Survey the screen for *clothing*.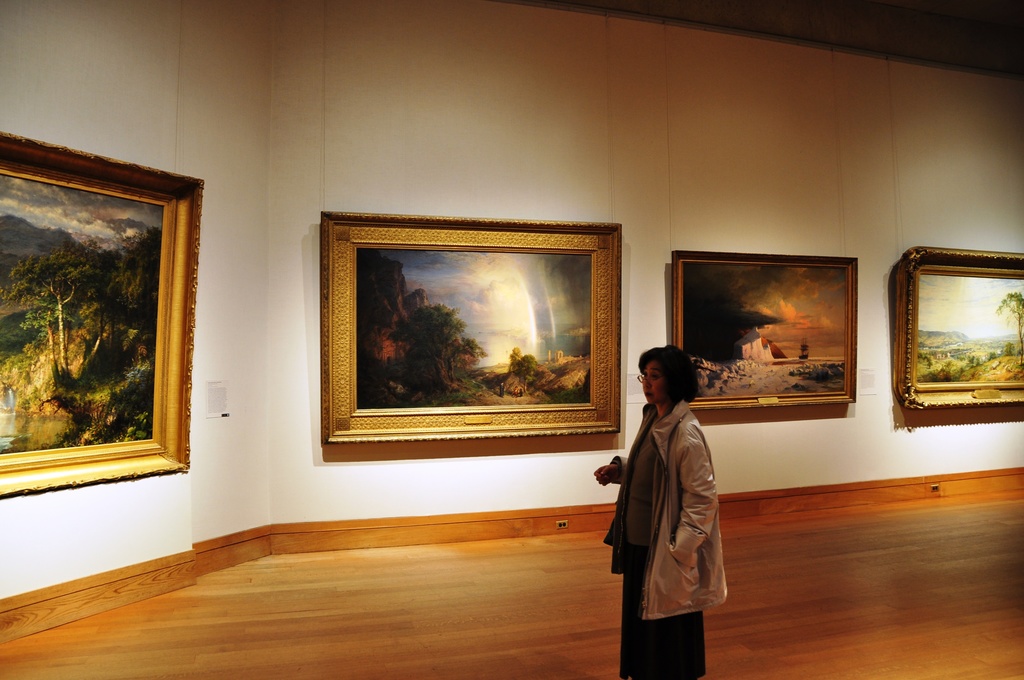
Survey found: [left=608, top=400, right=739, bottom=679].
